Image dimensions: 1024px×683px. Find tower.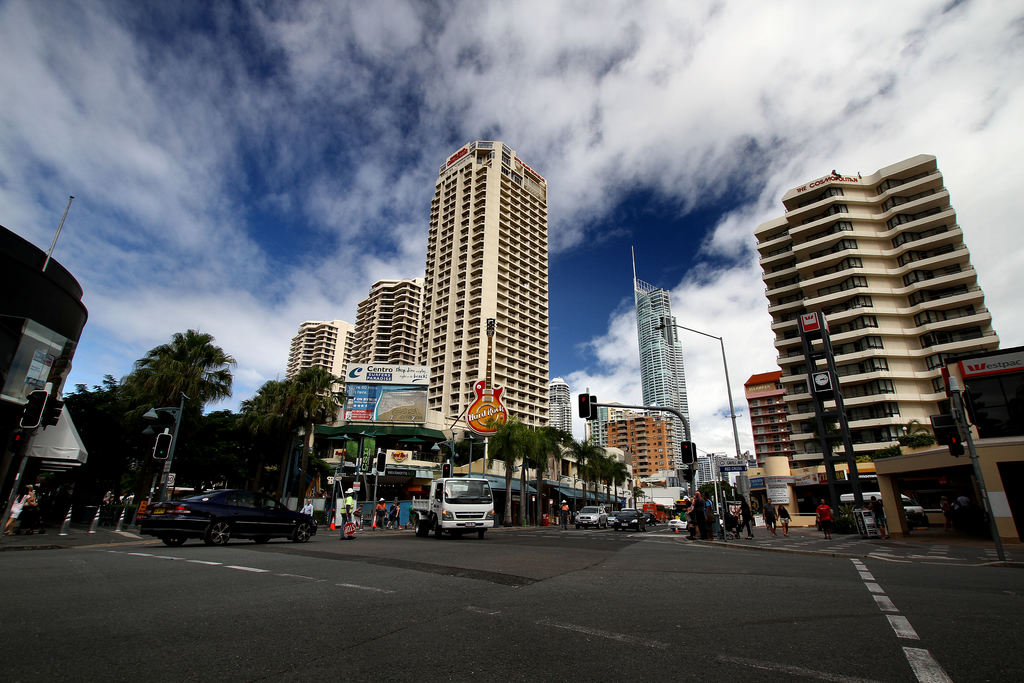
[600, 400, 681, 491].
